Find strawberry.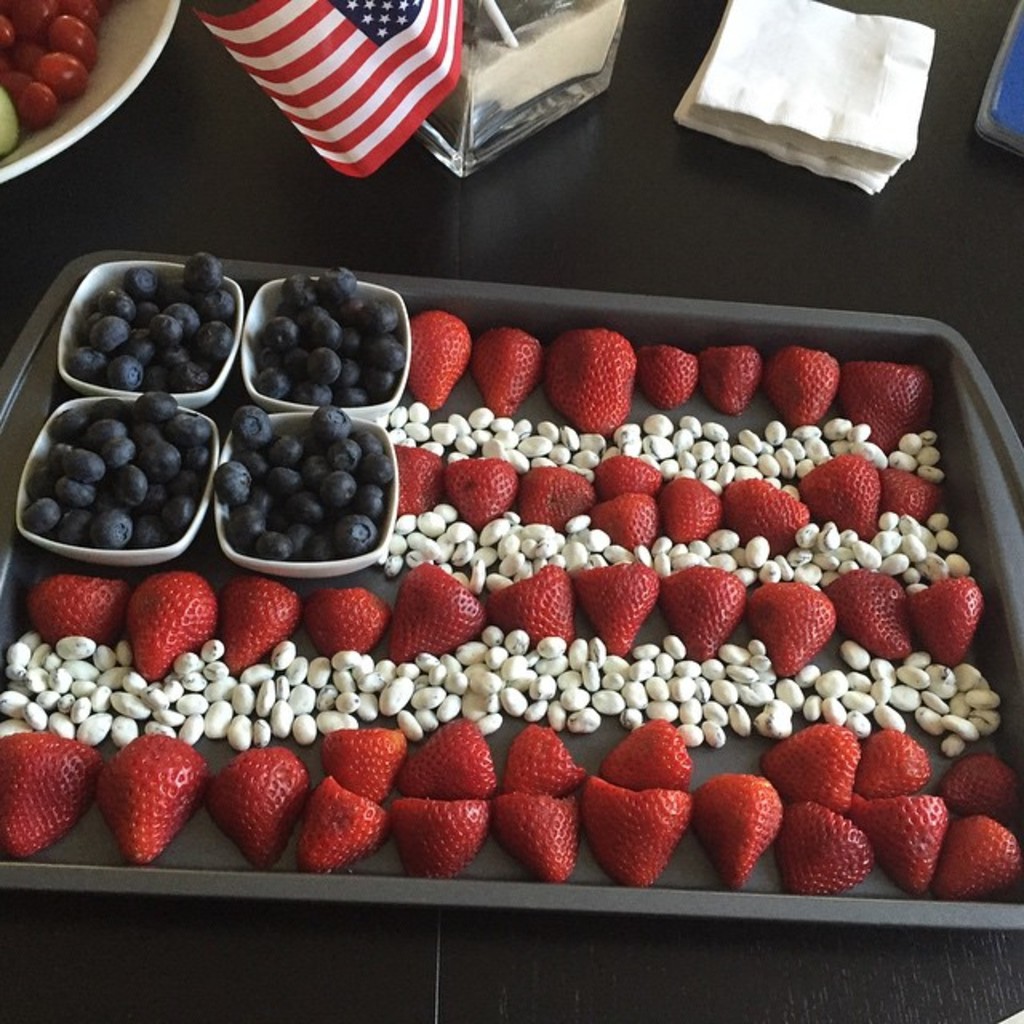
[x1=24, y1=571, x2=123, y2=650].
